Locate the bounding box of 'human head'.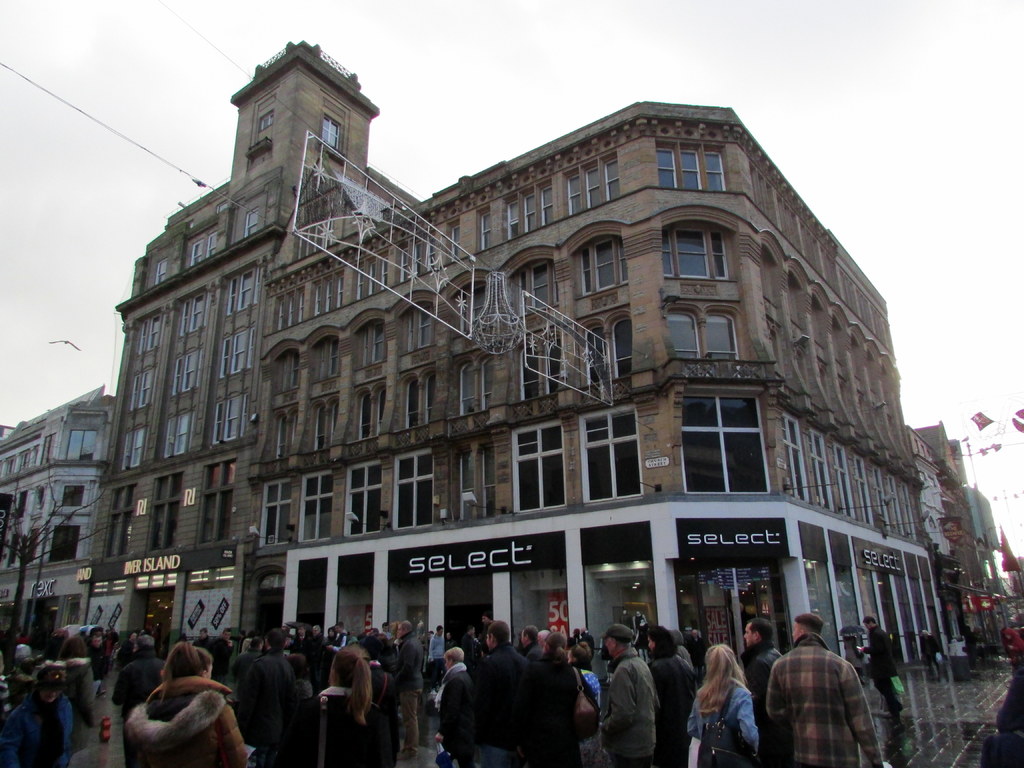
Bounding box: [364, 638, 379, 651].
